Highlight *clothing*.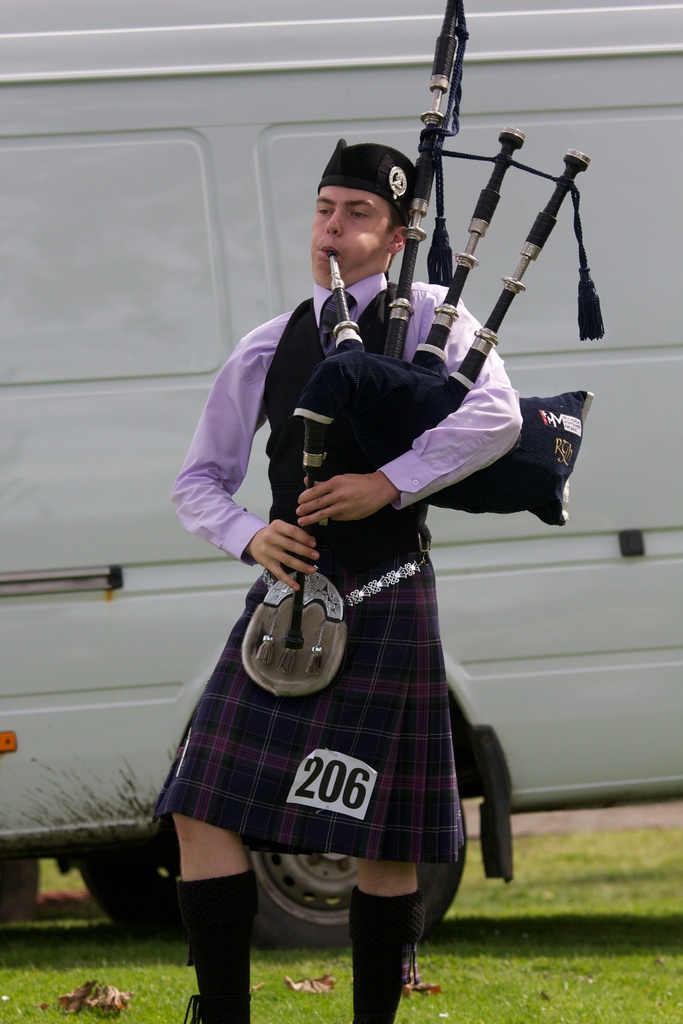
Highlighted region: [318, 134, 424, 206].
